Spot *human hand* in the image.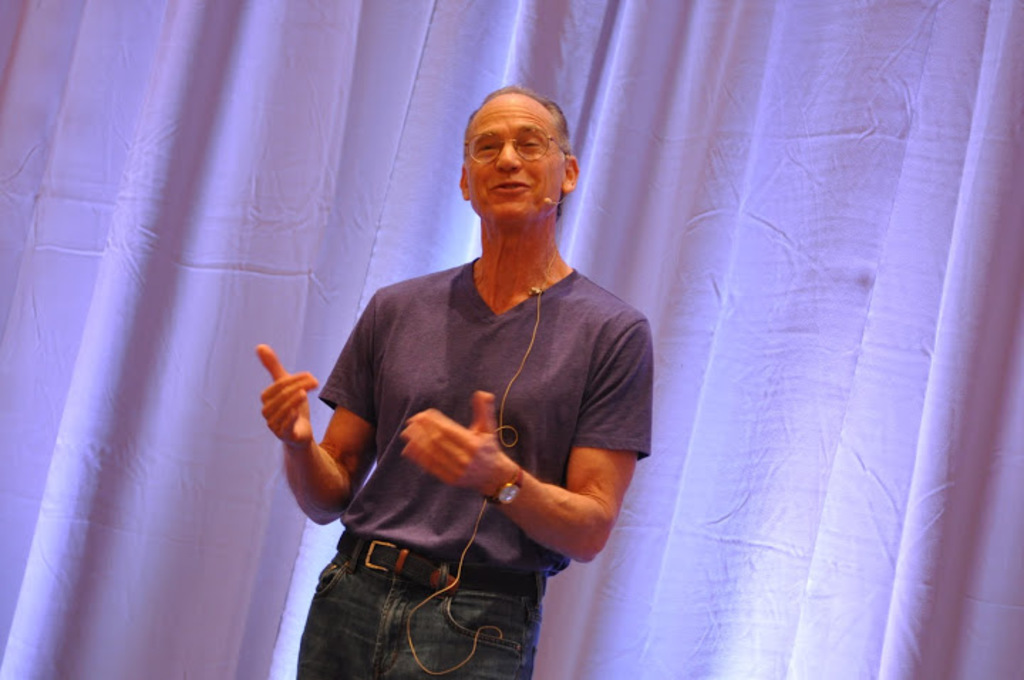
*human hand* found at select_region(401, 388, 501, 492).
